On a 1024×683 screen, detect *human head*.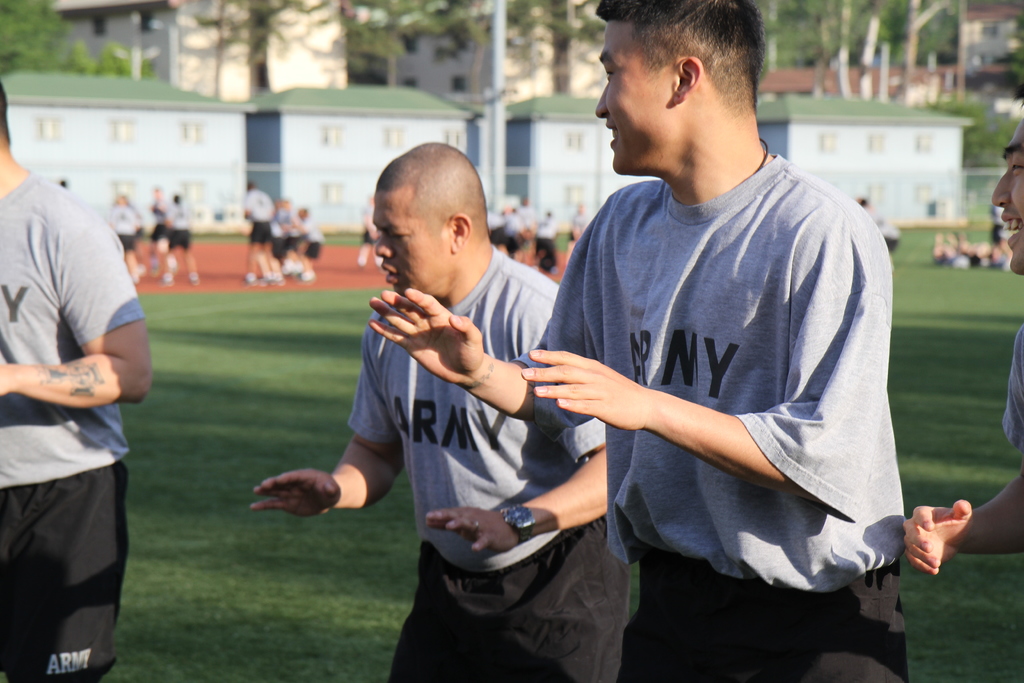
(365, 140, 497, 279).
